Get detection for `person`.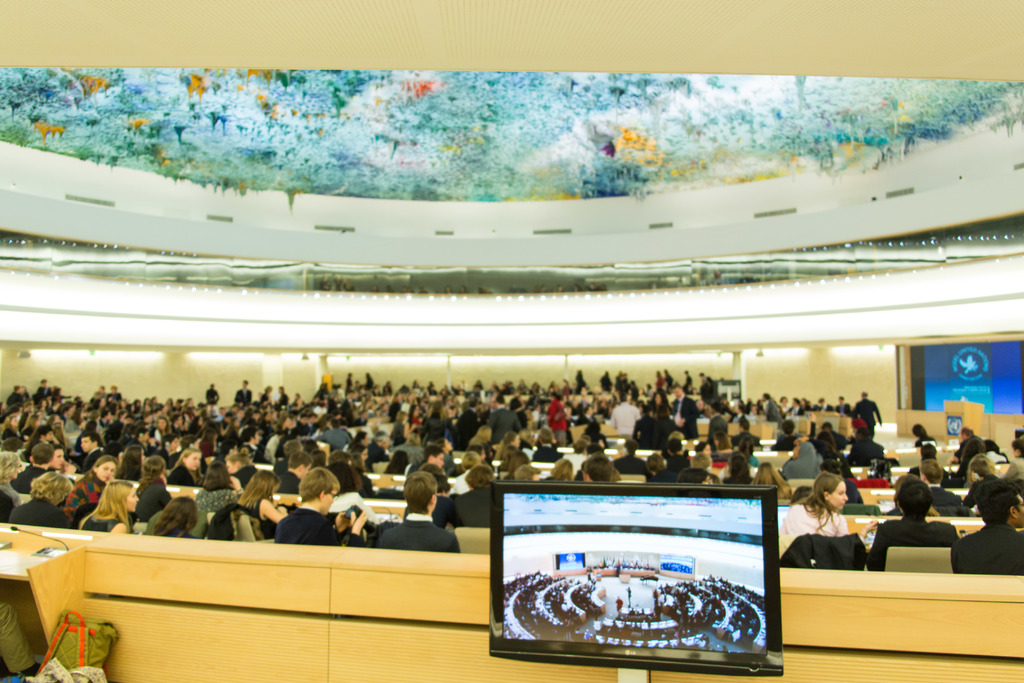
Detection: bbox=(193, 461, 243, 513).
